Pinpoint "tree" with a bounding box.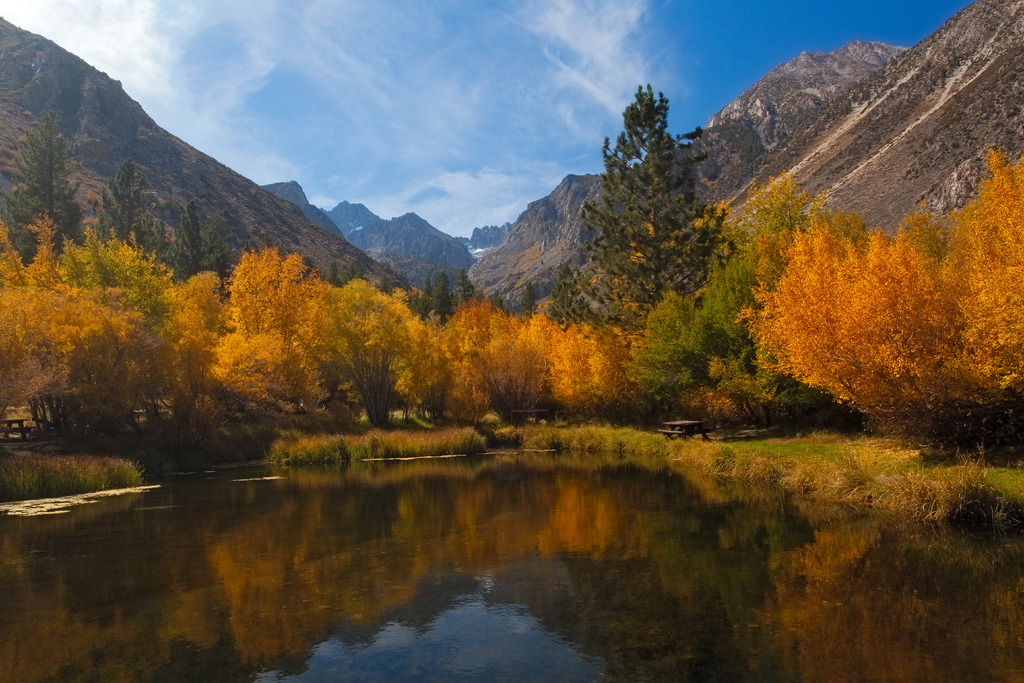
box=[694, 202, 869, 440].
